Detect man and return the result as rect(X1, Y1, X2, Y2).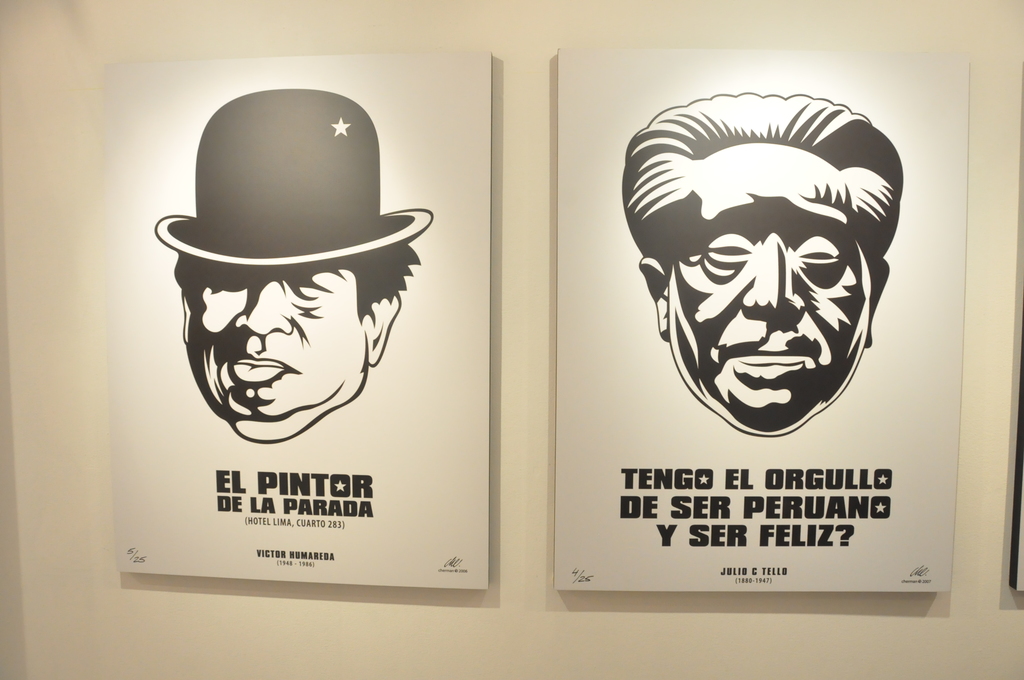
rect(168, 94, 420, 446).
